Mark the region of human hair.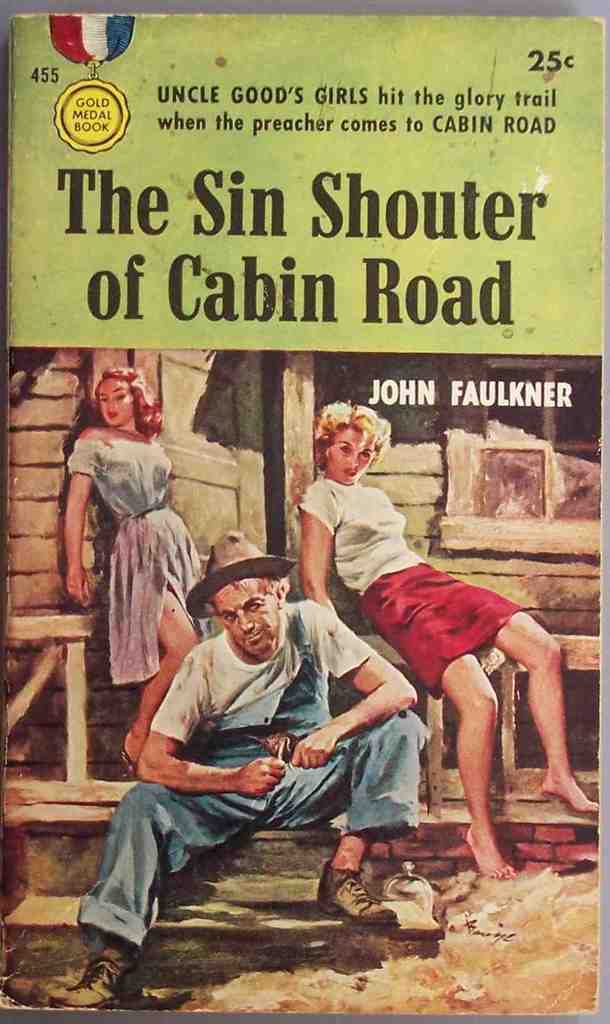
Region: [92, 367, 164, 436].
